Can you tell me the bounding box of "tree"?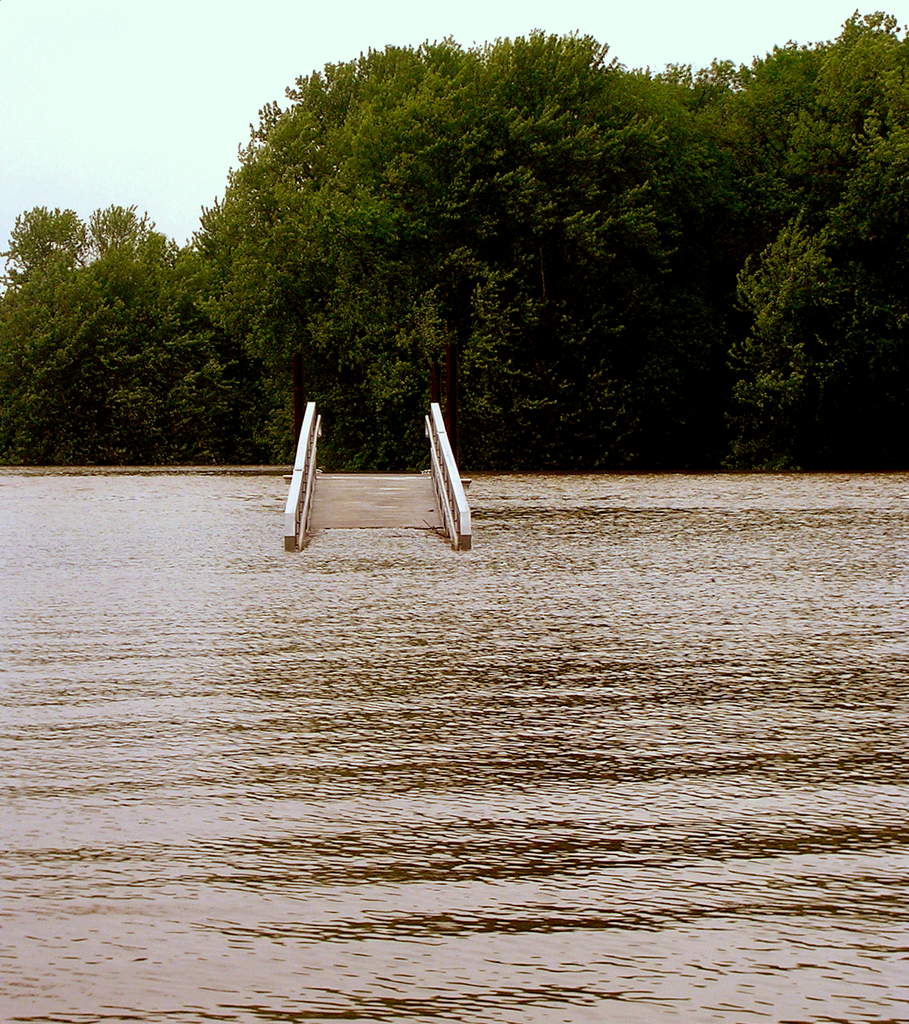
Rect(184, 19, 672, 453).
